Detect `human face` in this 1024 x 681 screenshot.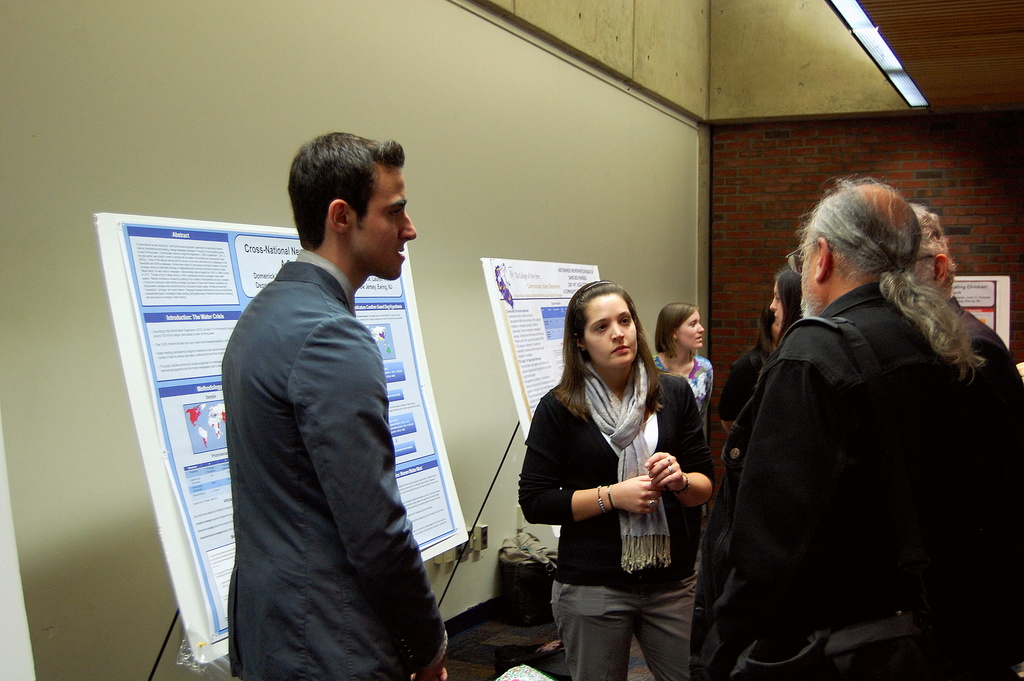
Detection: box(355, 171, 423, 276).
